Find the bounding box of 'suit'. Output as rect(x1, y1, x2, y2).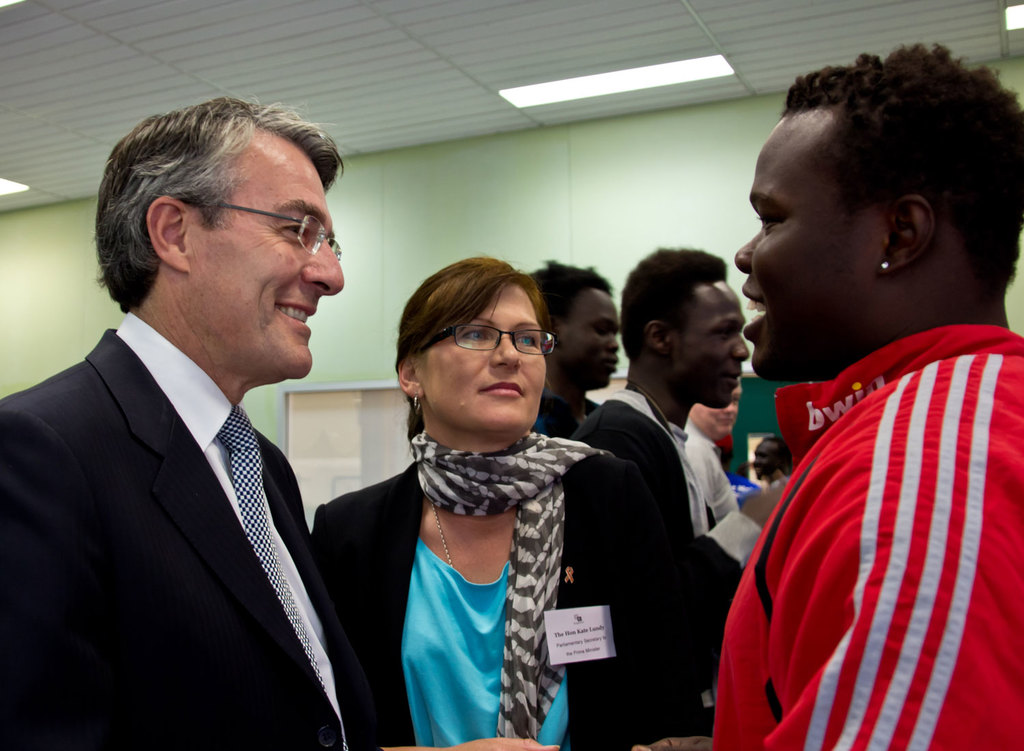
rect(13, 216, 384, 750).
